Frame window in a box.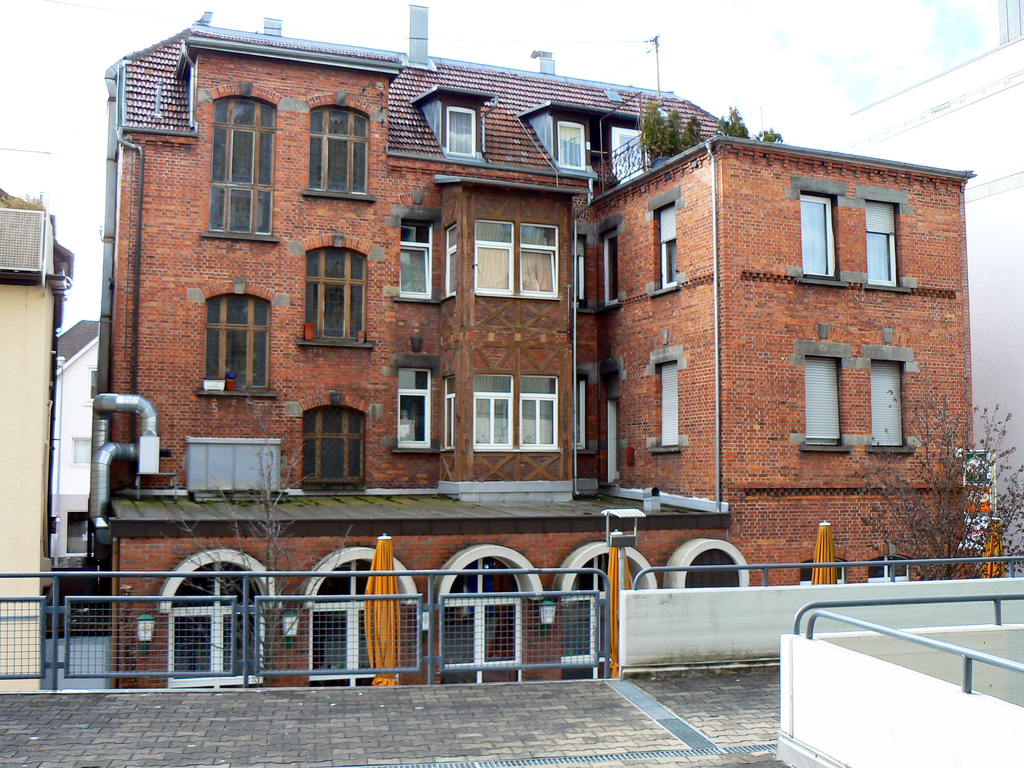
[x1=604, y1=224, x2=627, y2=310].
